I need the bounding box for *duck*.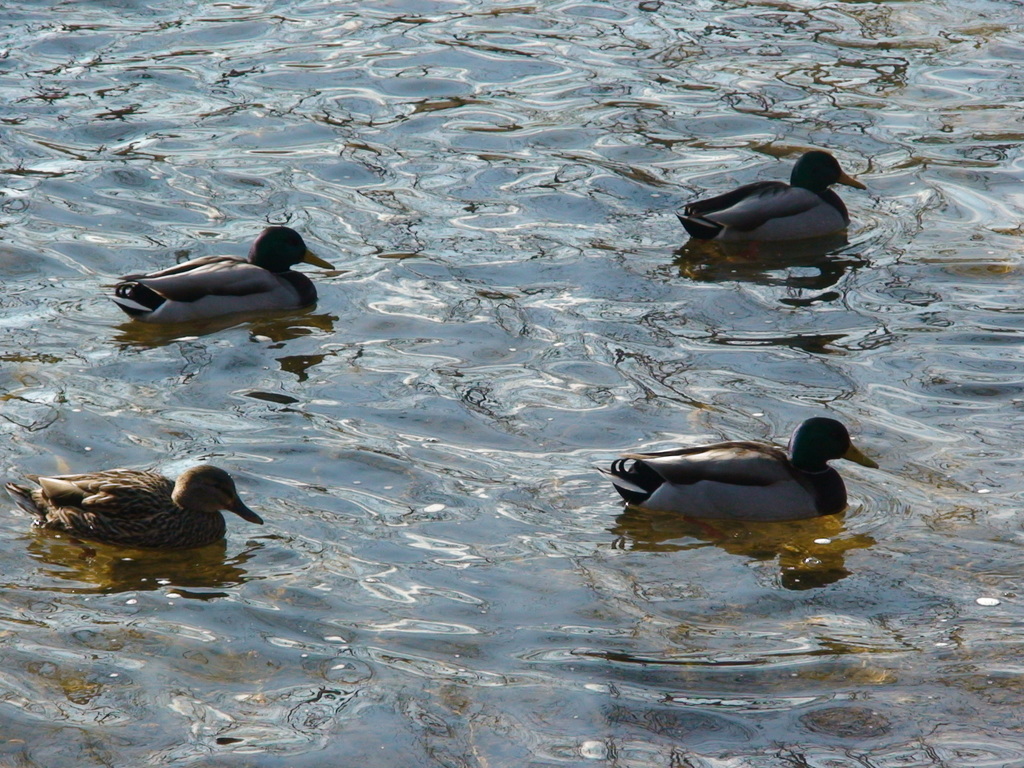
Here it is: x1=667, y1=151, x2=874, y2=249.
